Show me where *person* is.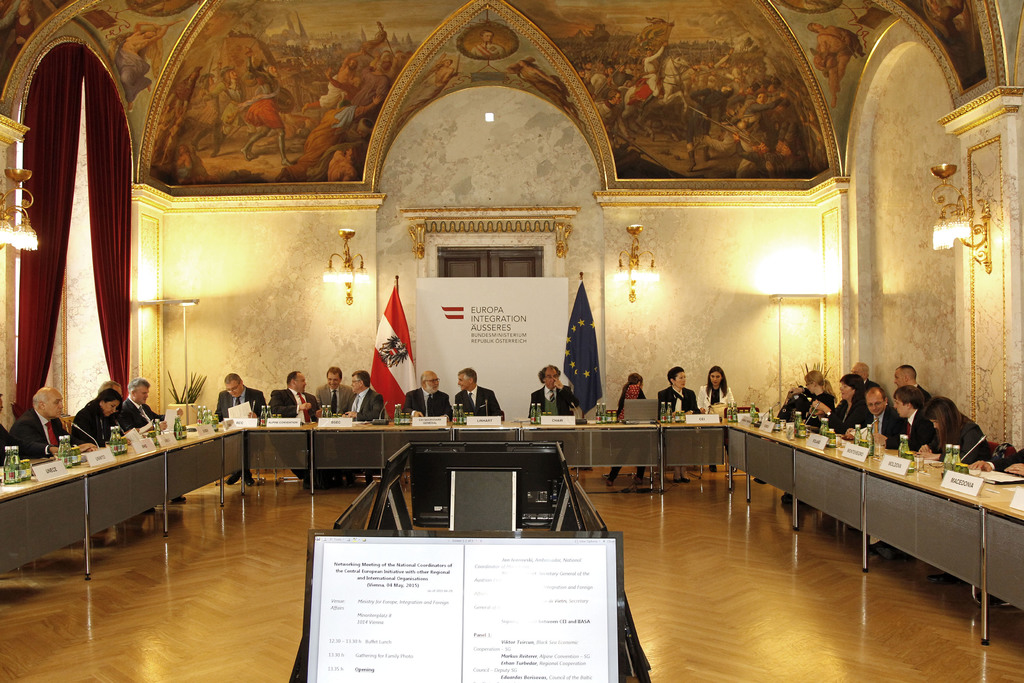
*person* is at 268 372 320 487.
